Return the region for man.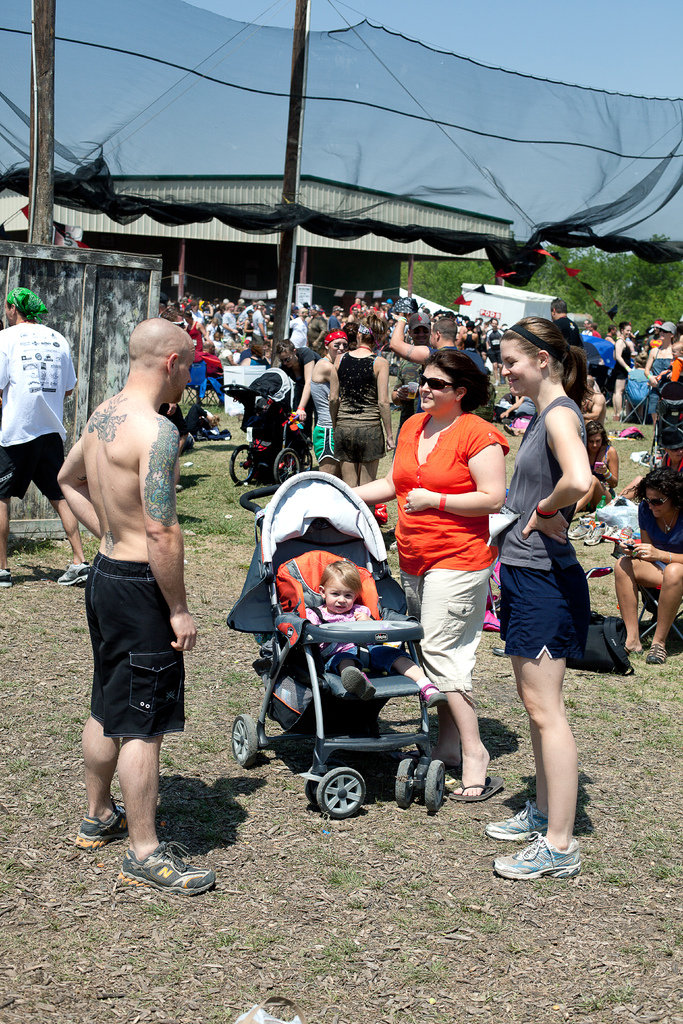
288, 307, 309, 349.
